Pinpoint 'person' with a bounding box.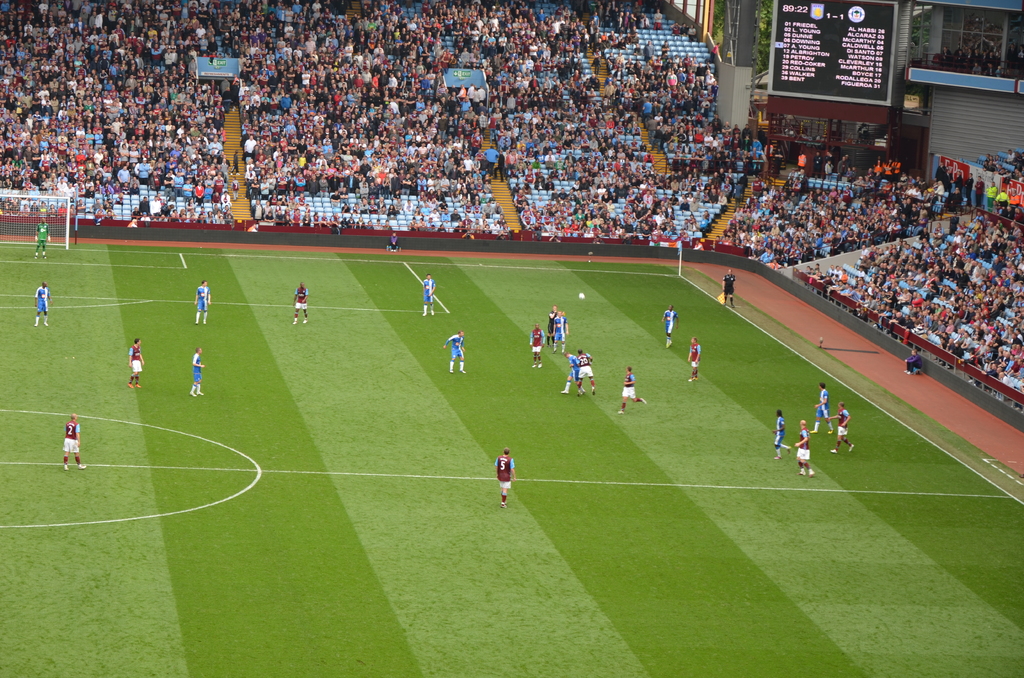
rect(33, 278, 52, 328).
